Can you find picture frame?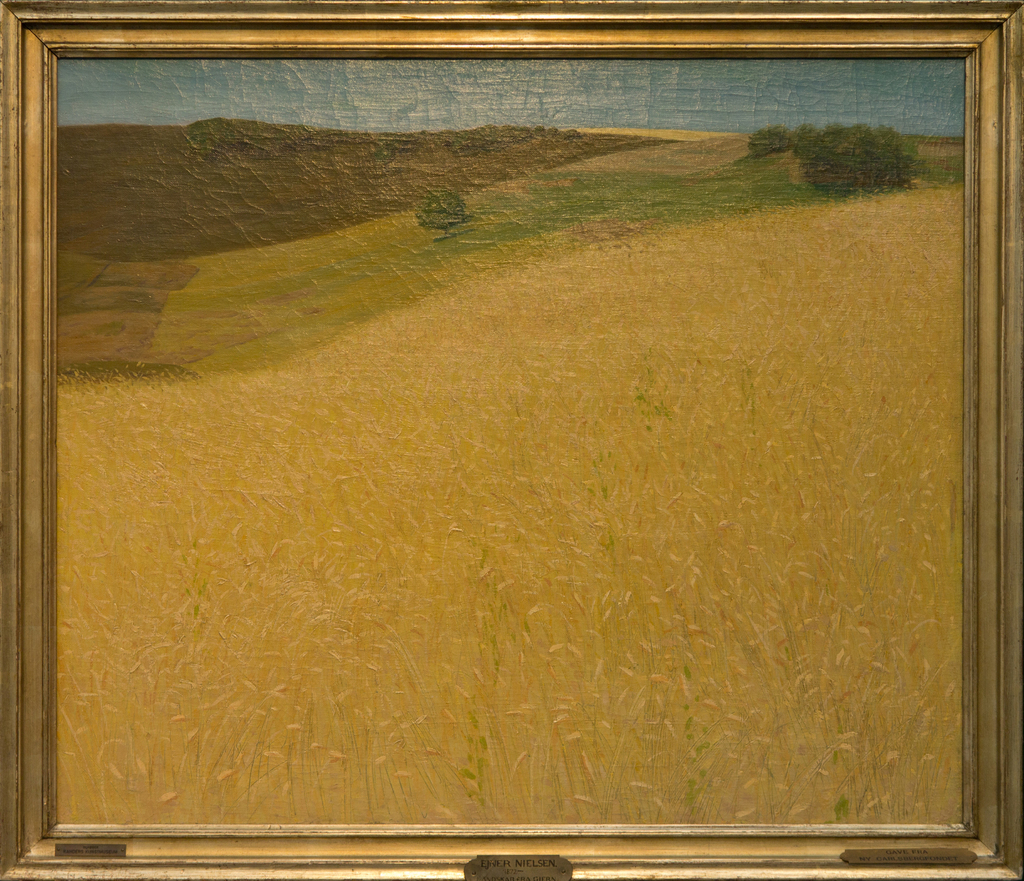
Yes, bounding box: (0,0,1009,868).
